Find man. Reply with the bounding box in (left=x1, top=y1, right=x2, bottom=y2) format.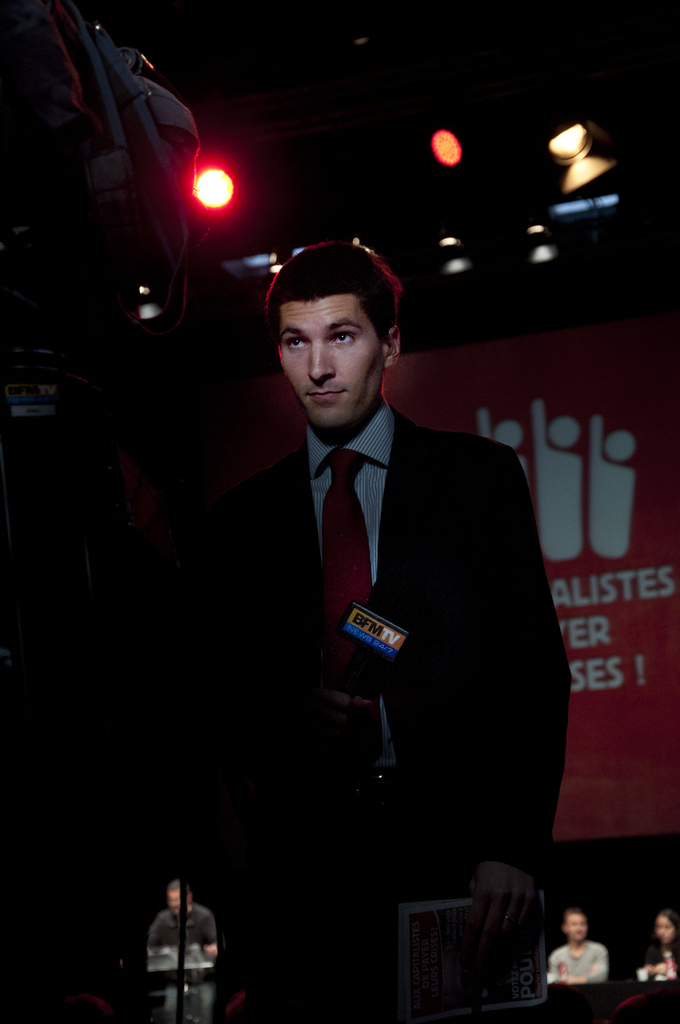
(left=246, top=241, right=567, bottom=947).
